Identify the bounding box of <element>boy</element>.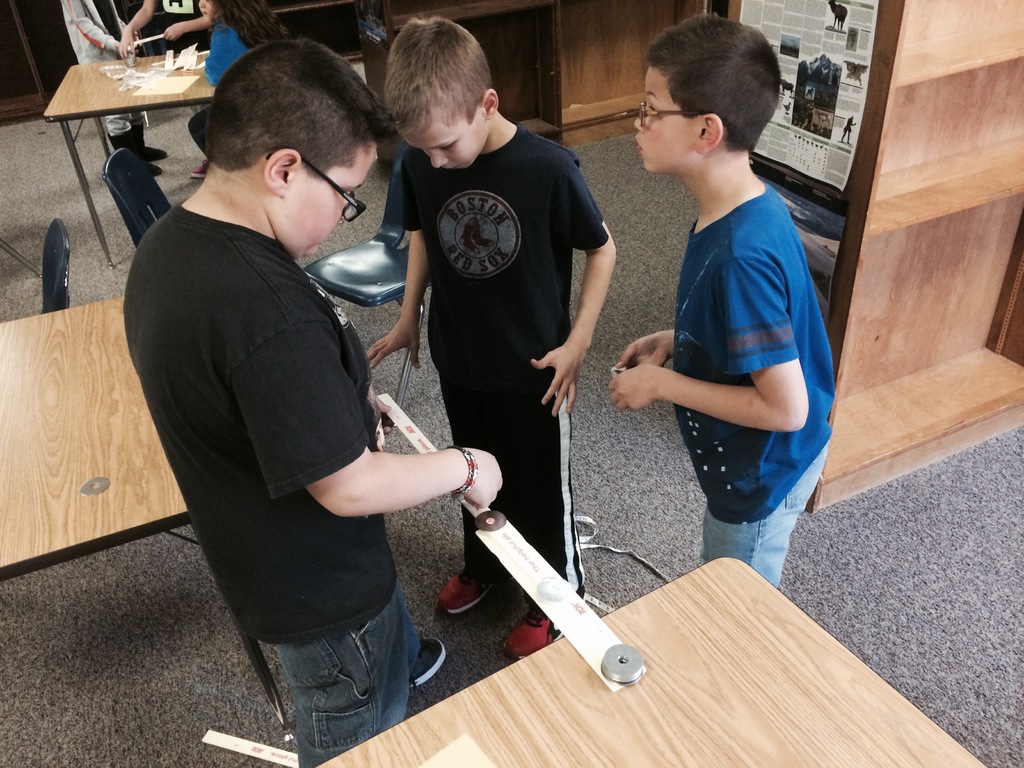
122 0 210 181.
